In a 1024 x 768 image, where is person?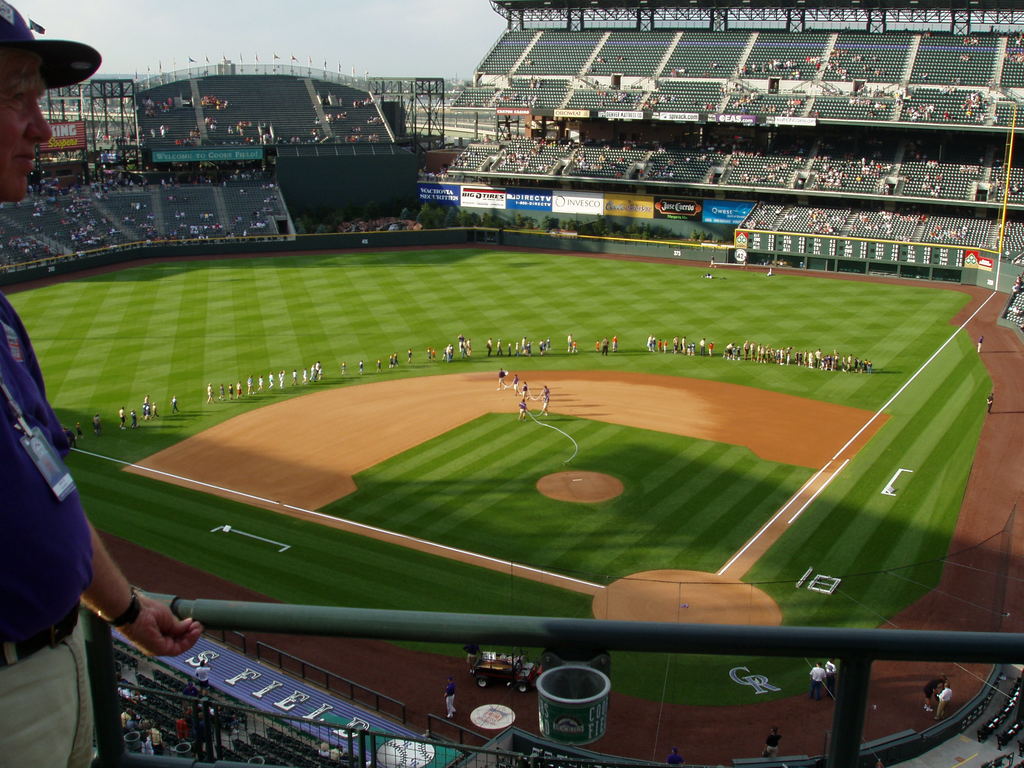
bbox=(408, 352, 415, 372).
